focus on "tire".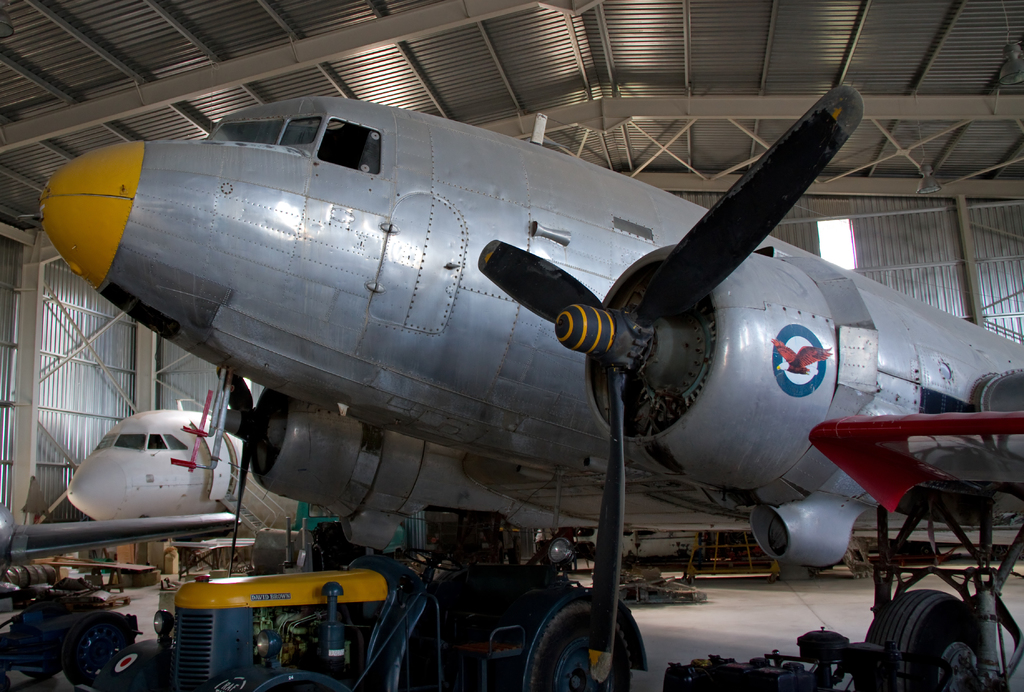
Focused at locate(529, 600, 632, 691).
